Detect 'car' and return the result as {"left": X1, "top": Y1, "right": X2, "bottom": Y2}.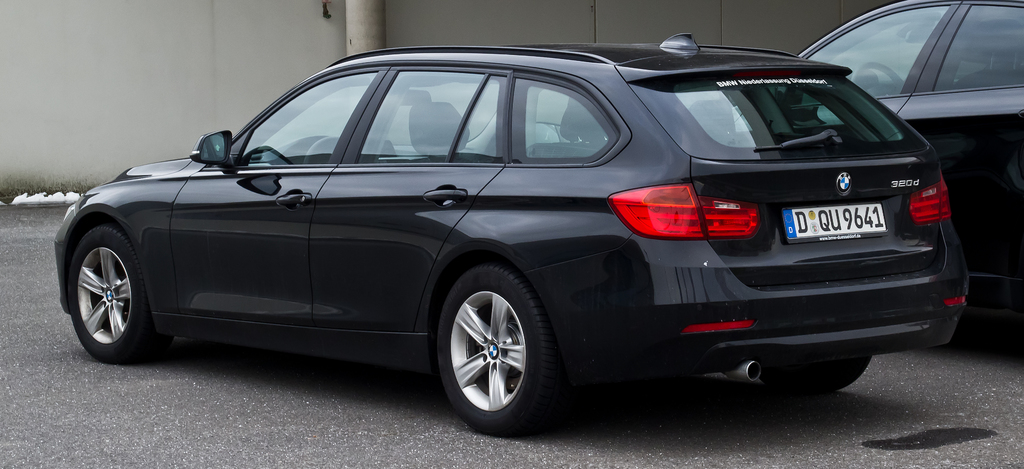
{"left": 799, "top": 0, "right": 1019, "bottom": 311}.
